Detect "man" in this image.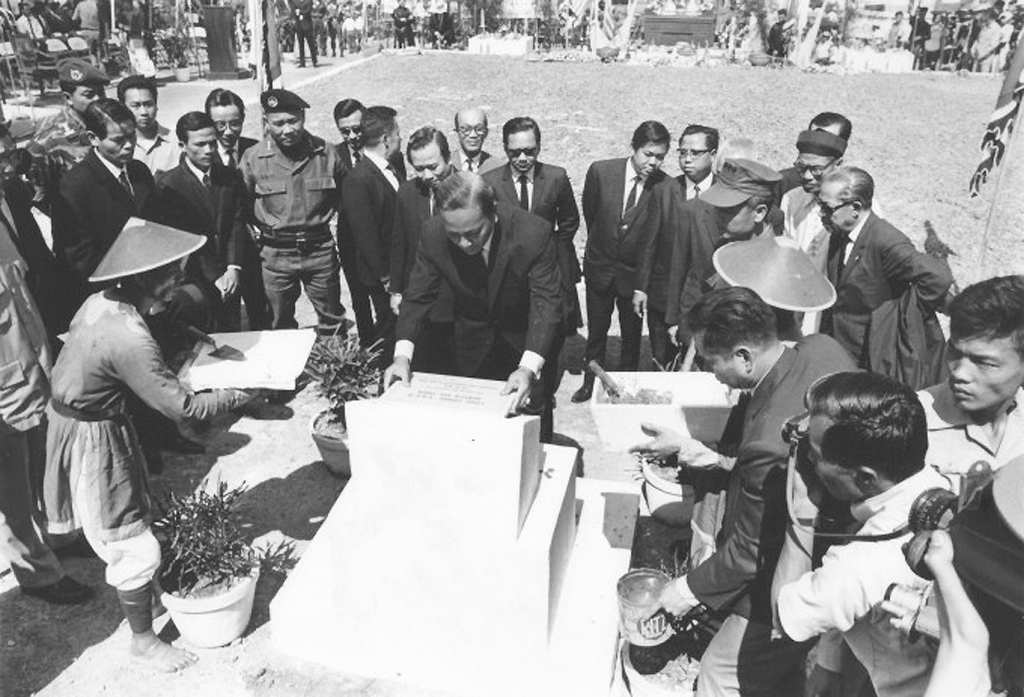
Detection: crop(772, 4, 816, 61).
